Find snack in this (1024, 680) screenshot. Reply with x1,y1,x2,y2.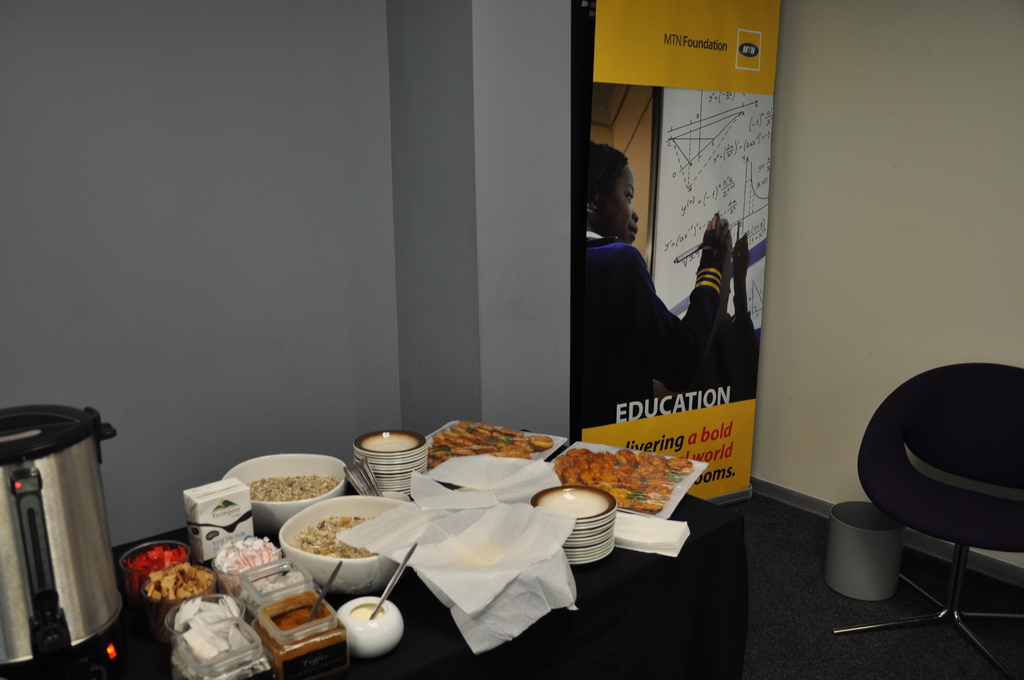
119,543,188,595.
